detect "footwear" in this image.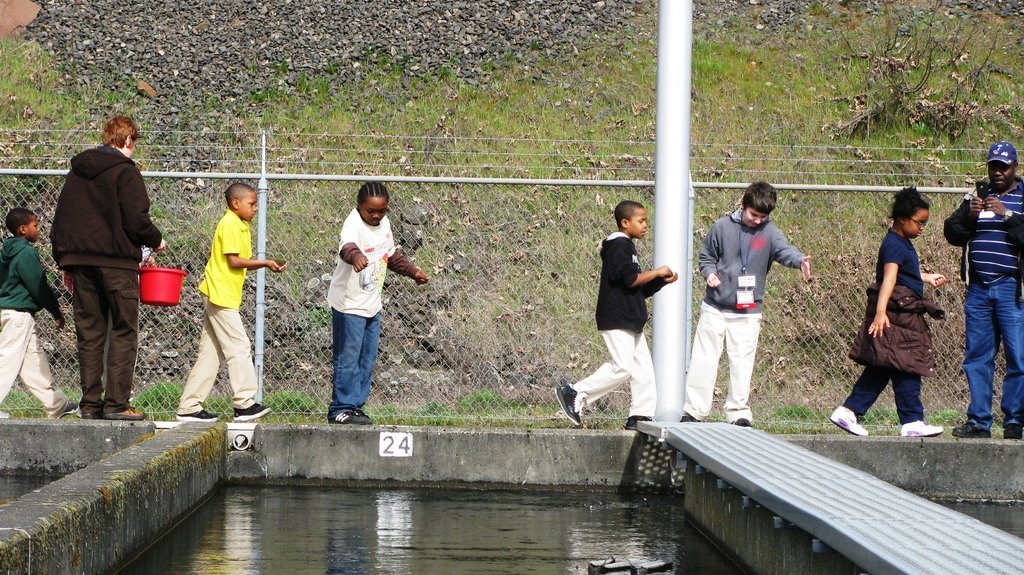
Detection: (left=552, top=383, right=583, bottom=424).
